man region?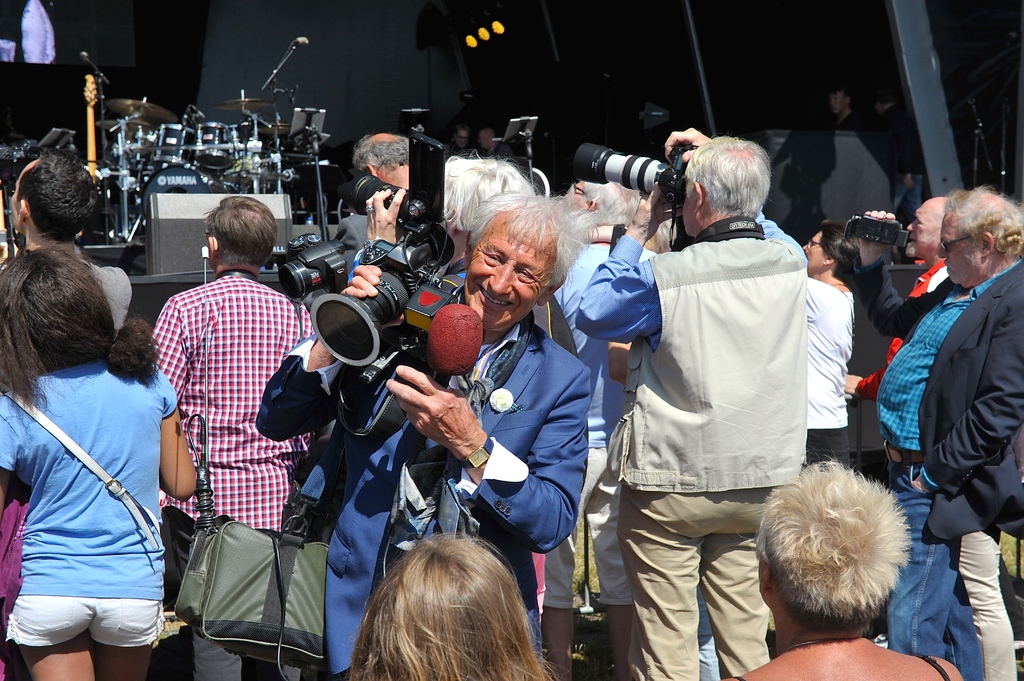
crop(833, 88, 886, 154)
